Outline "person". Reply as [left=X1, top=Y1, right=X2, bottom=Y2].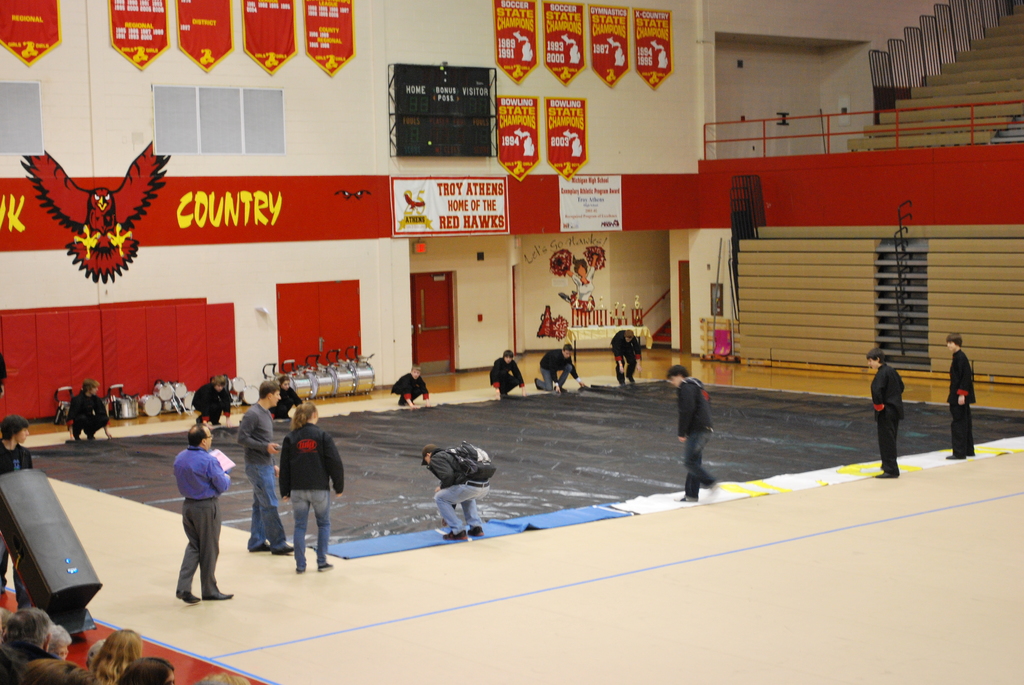
[left=664, top=355, right=721, bottom=501].
